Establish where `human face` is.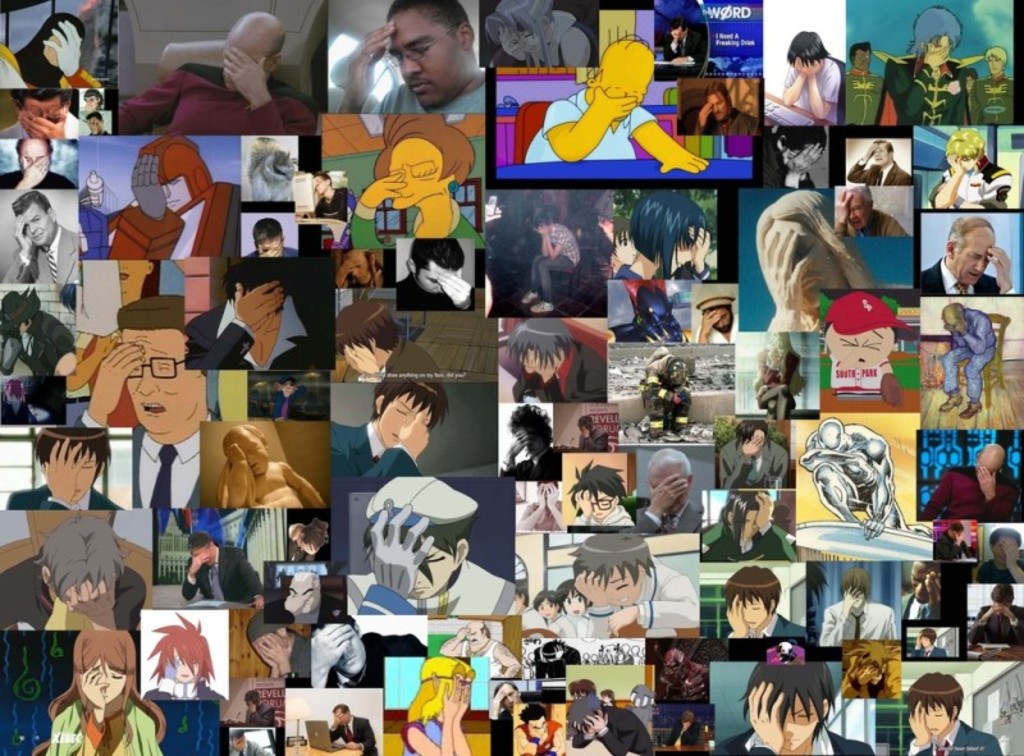
Established at x1=669 y1=230 x2=694 y2=272.
